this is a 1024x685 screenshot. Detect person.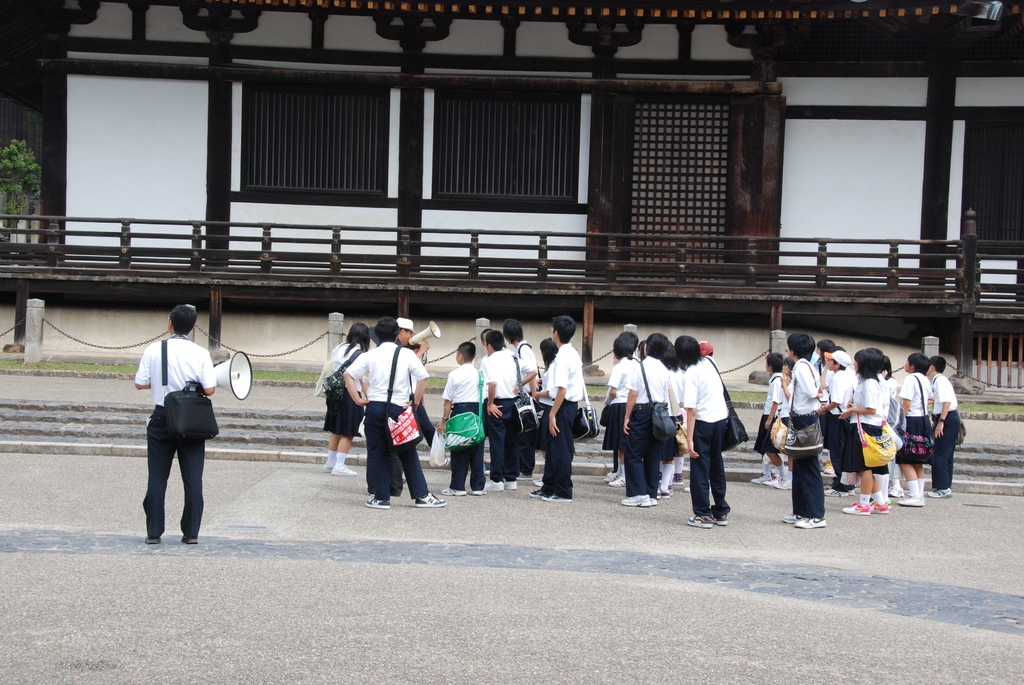
(344, 315, 445, 510).
